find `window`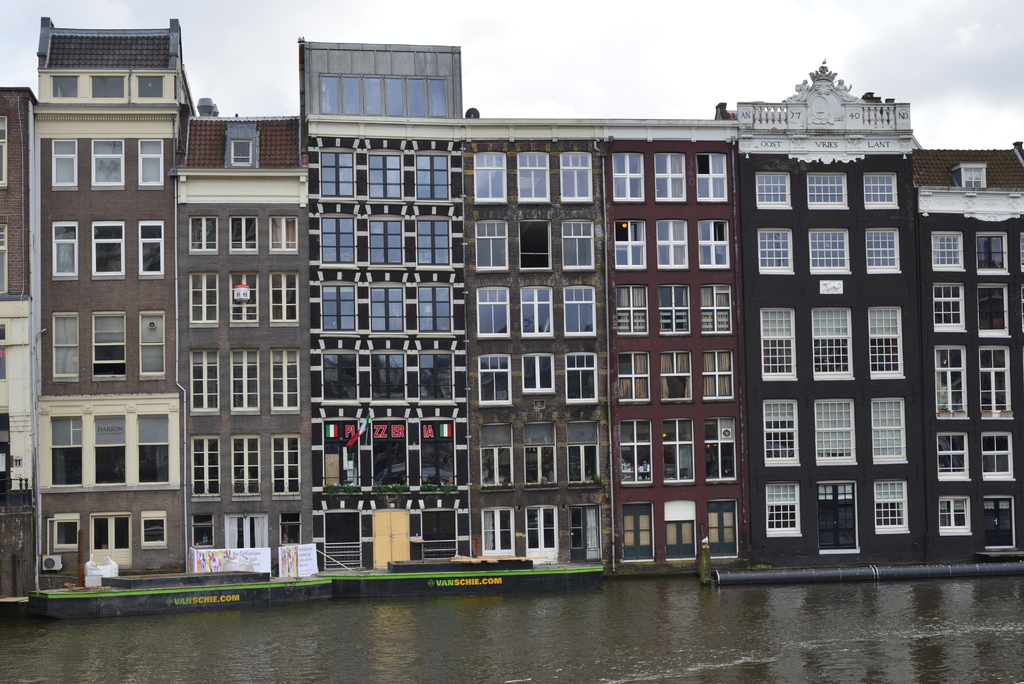
<region>518, 220, 550, 276</region>
